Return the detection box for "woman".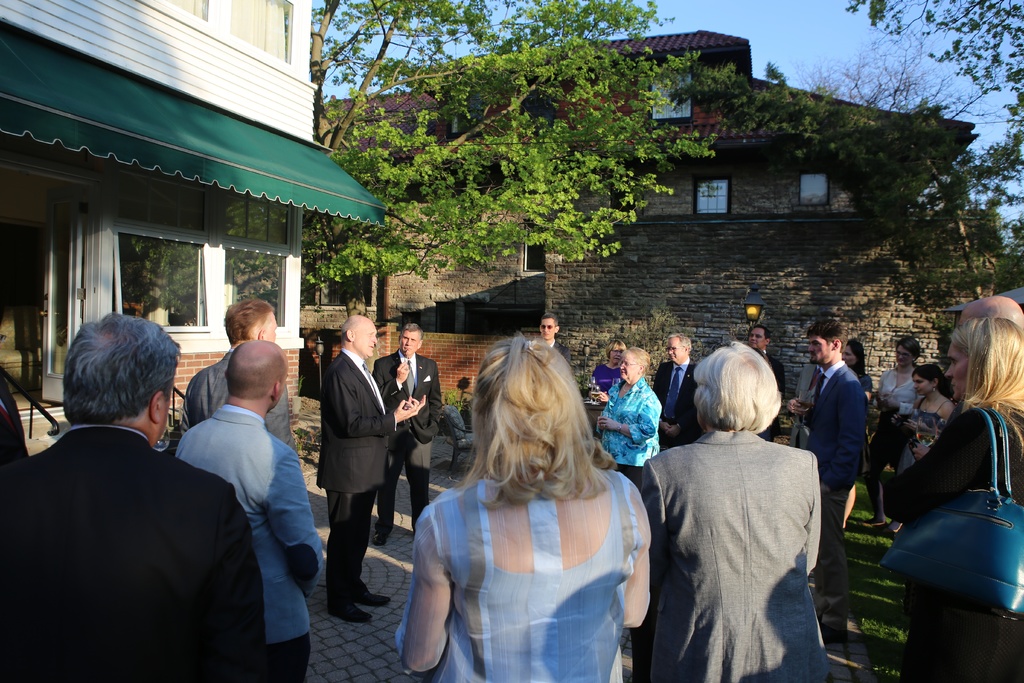
pyautogui.locateOnScreen(593, 345, 661, 490).
